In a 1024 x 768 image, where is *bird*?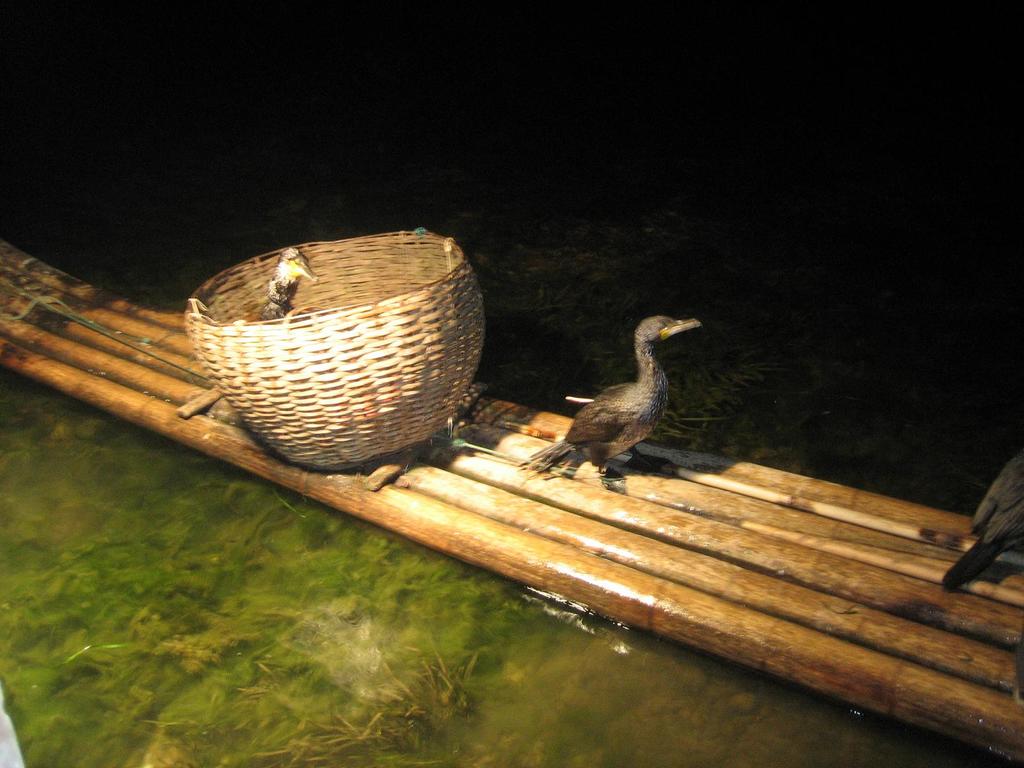
[939, 445, 1023, 593].
